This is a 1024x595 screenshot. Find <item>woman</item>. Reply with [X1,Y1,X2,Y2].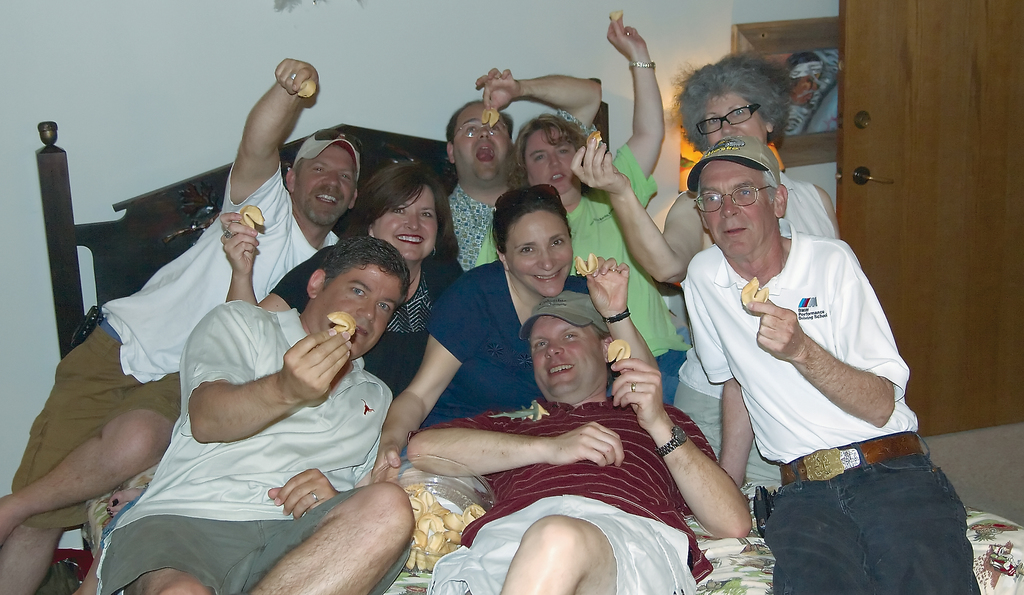
[371,189,659,482].
